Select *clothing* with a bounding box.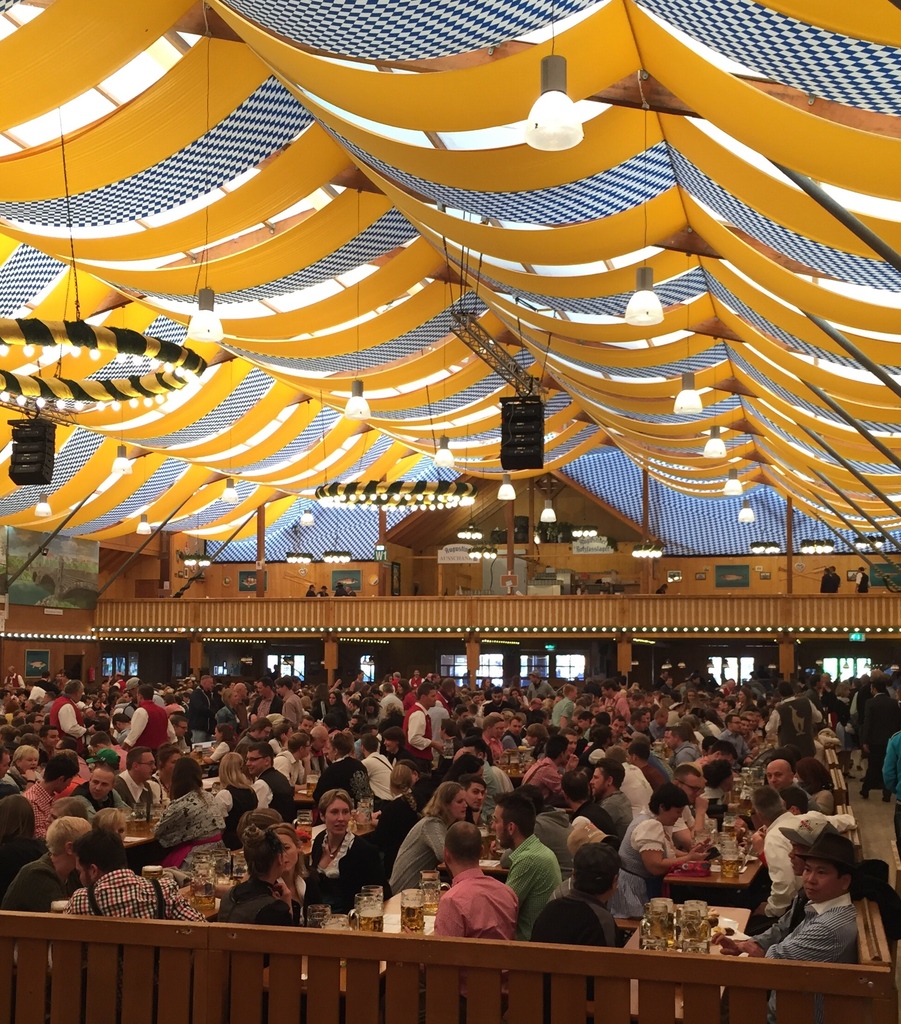
l=750, t=897, r=859, b=959.
